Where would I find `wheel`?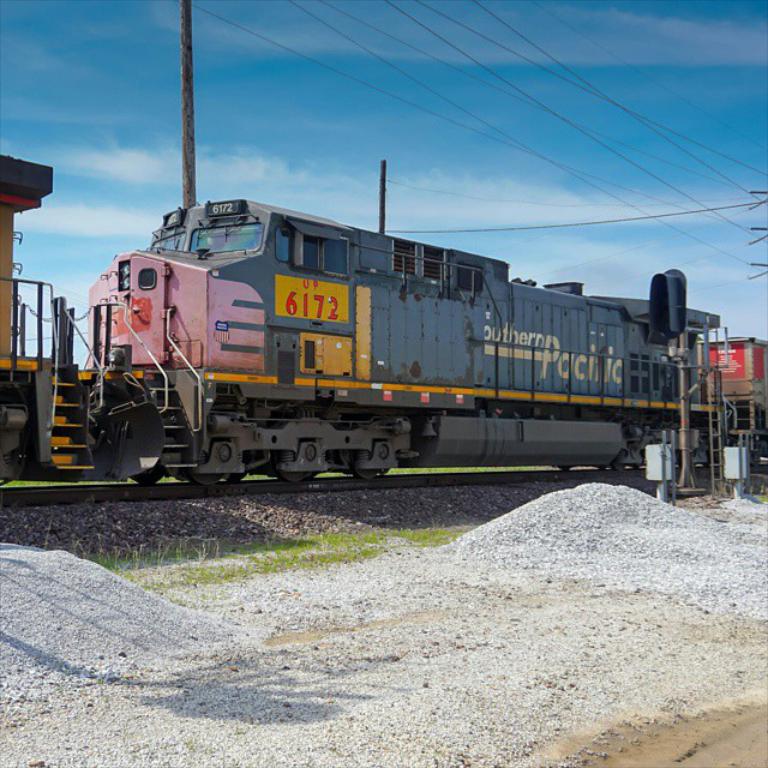
At BBox(612, 463, 629, 474).
